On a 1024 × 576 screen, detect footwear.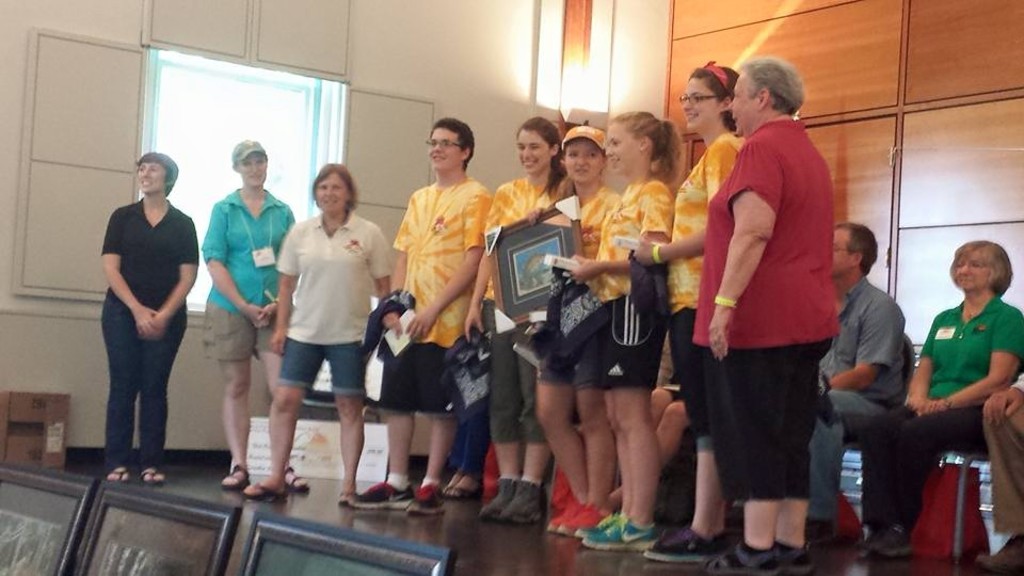
select_region(545, 494, 580, 529).
